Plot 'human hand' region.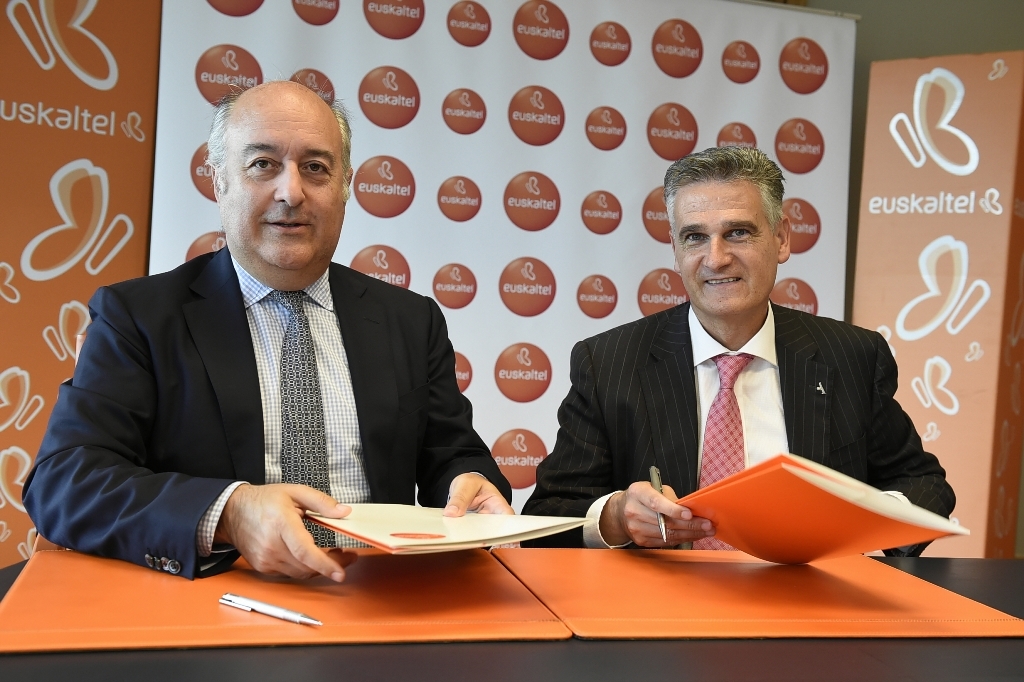
Plotted at box(443, 472, 517, 515).
